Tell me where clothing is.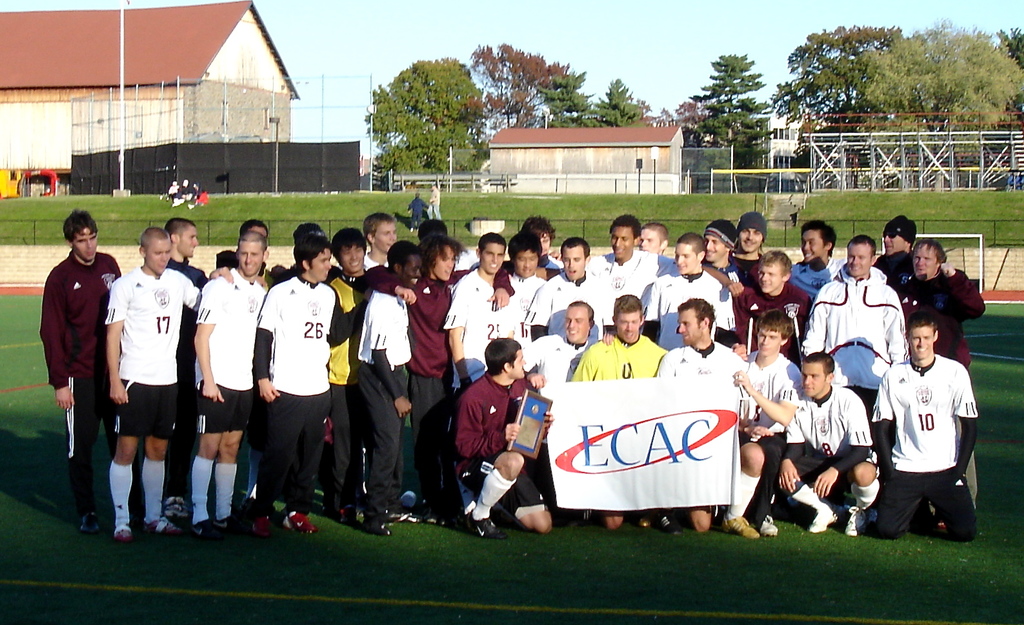
clothing is at {"x1": 190, "y1": 262, "x2": 272, "y2": 431}.
